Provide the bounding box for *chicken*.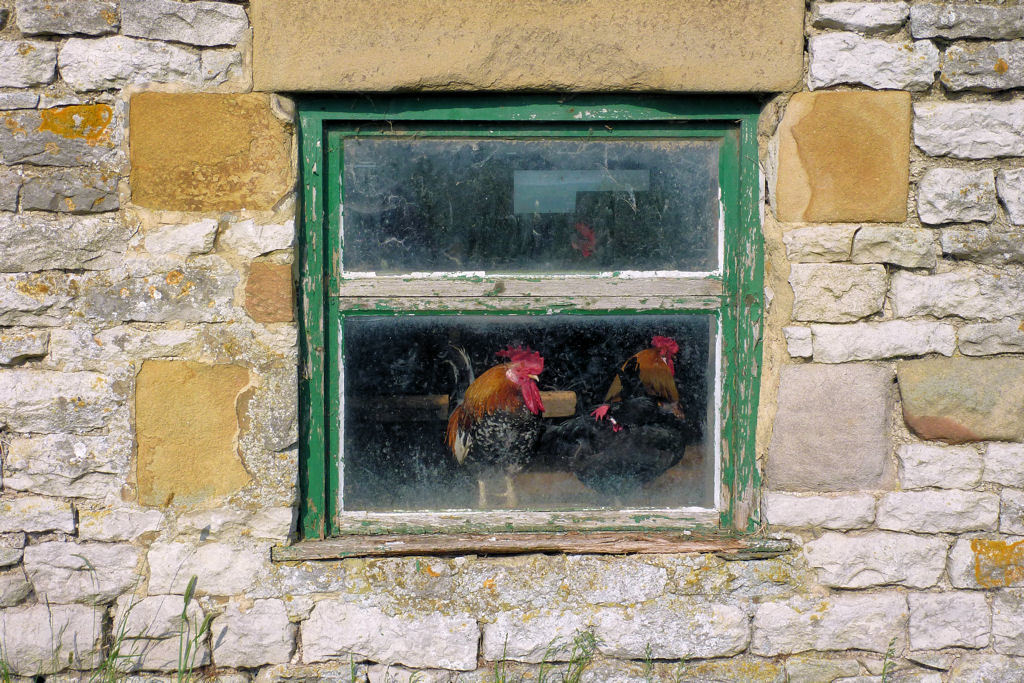
x1=523, y1=207, x2=616, y2=282.
